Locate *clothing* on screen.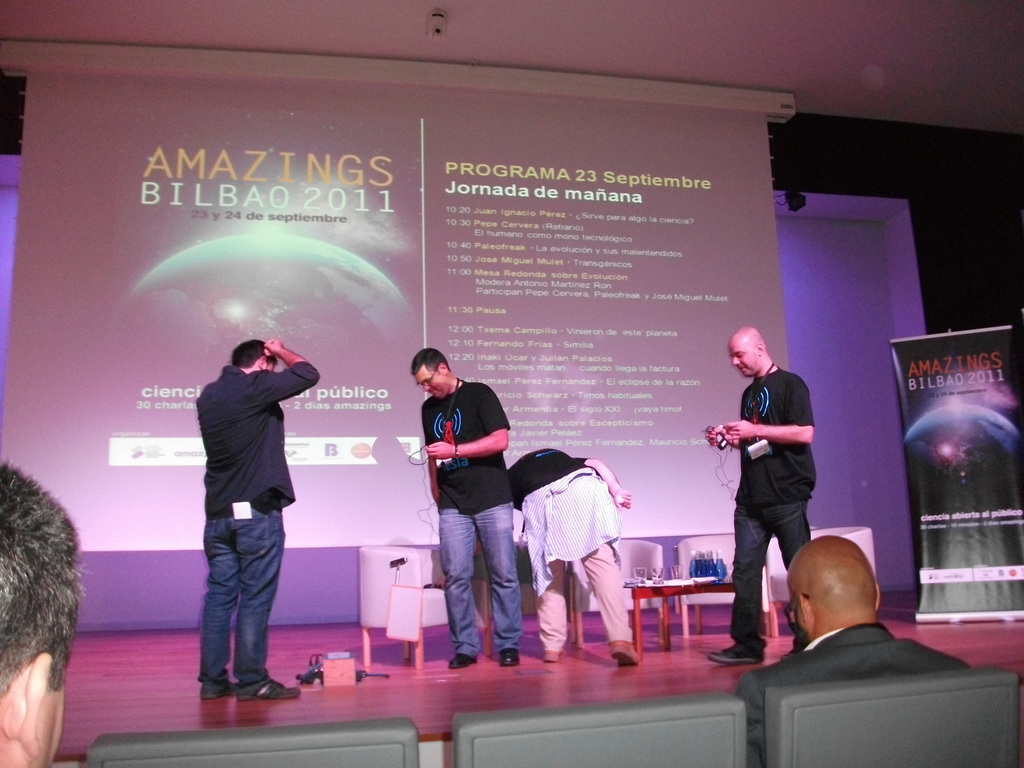
On screen at (left=419, top=380, right=525, bottom=664).
